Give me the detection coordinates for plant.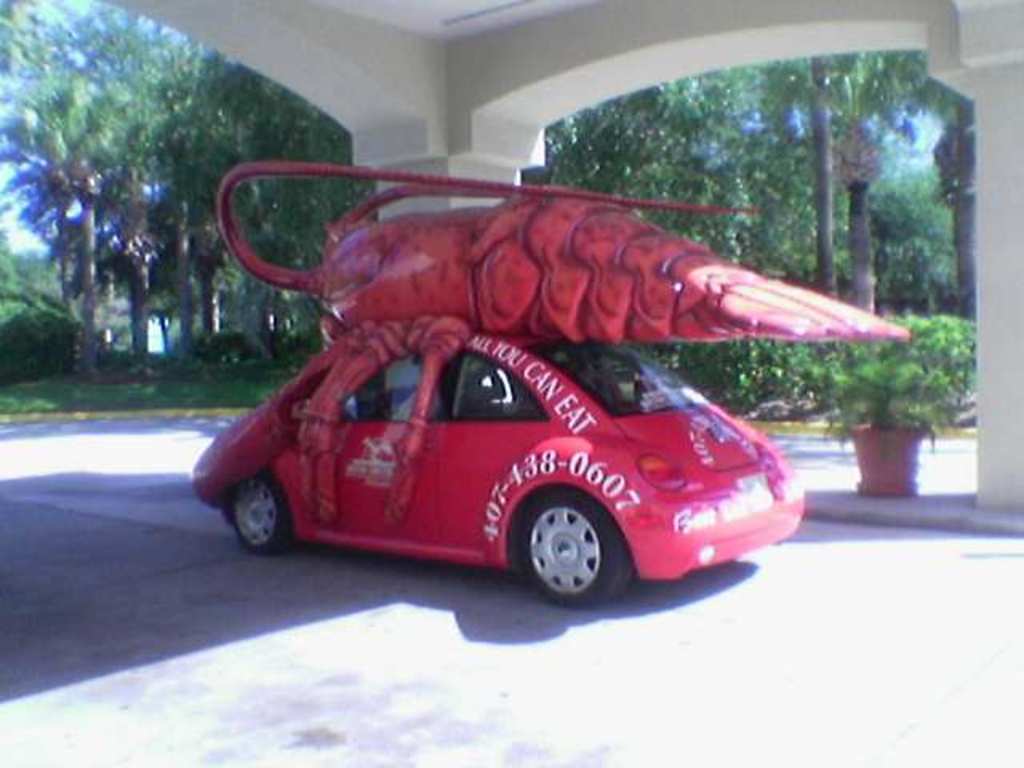
659 341 837 422.
